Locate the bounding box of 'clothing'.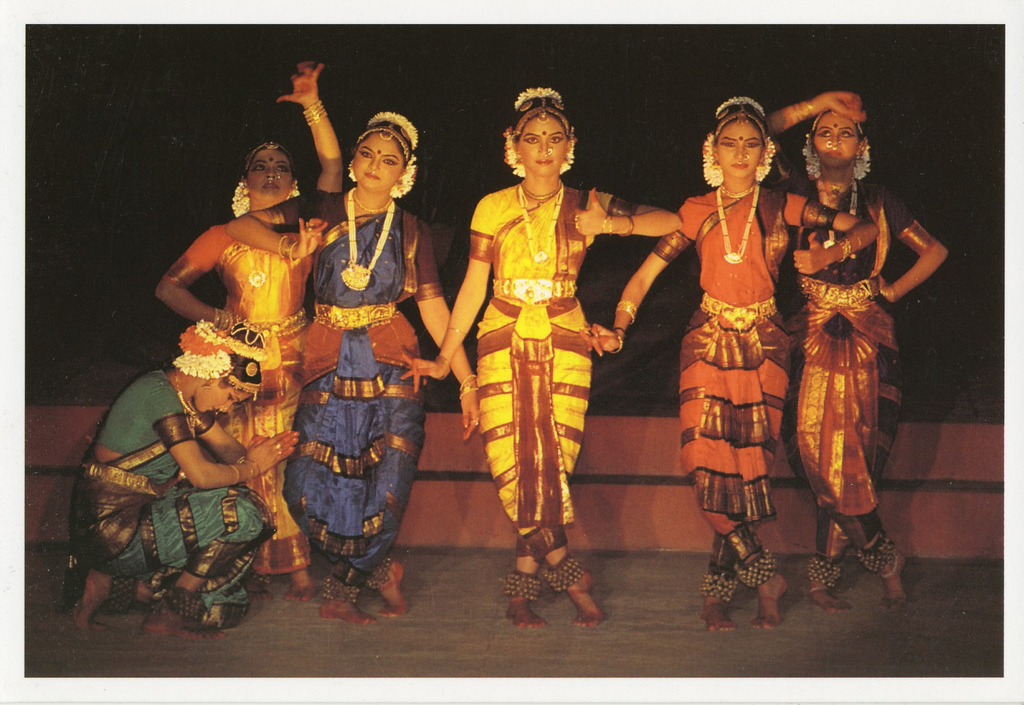
Bounding box: 261,187,448,597.
